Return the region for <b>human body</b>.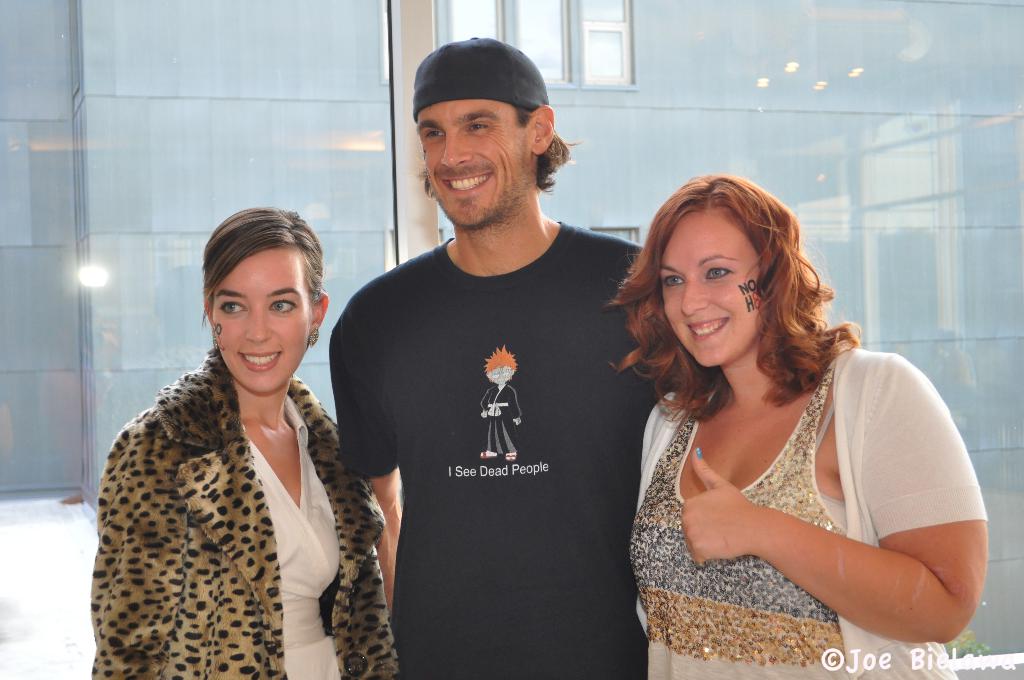
88/203/402/679.
